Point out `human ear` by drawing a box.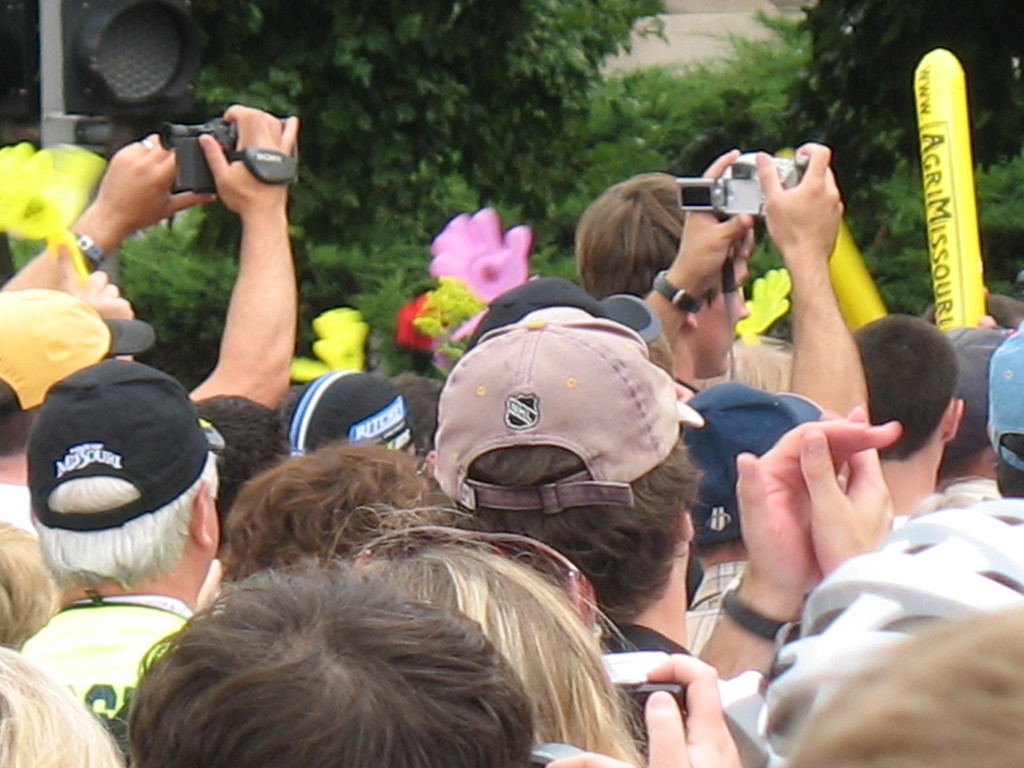
Rect(680, 312, 695, 330).
